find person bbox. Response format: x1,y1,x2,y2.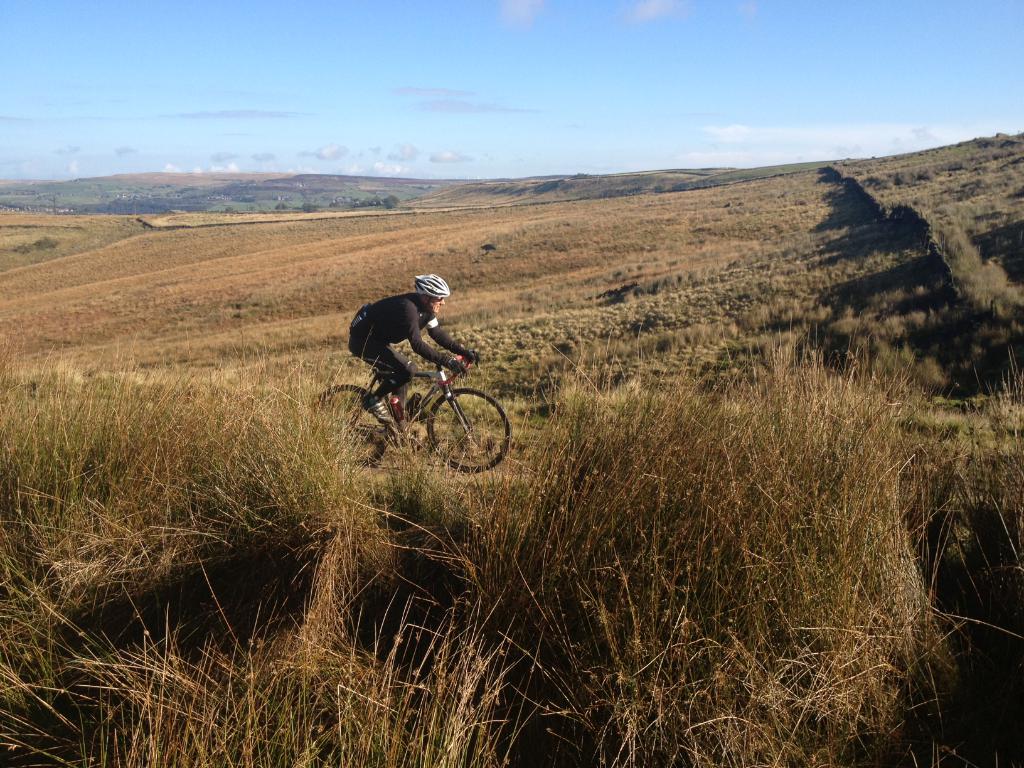
349,275,479,426.
